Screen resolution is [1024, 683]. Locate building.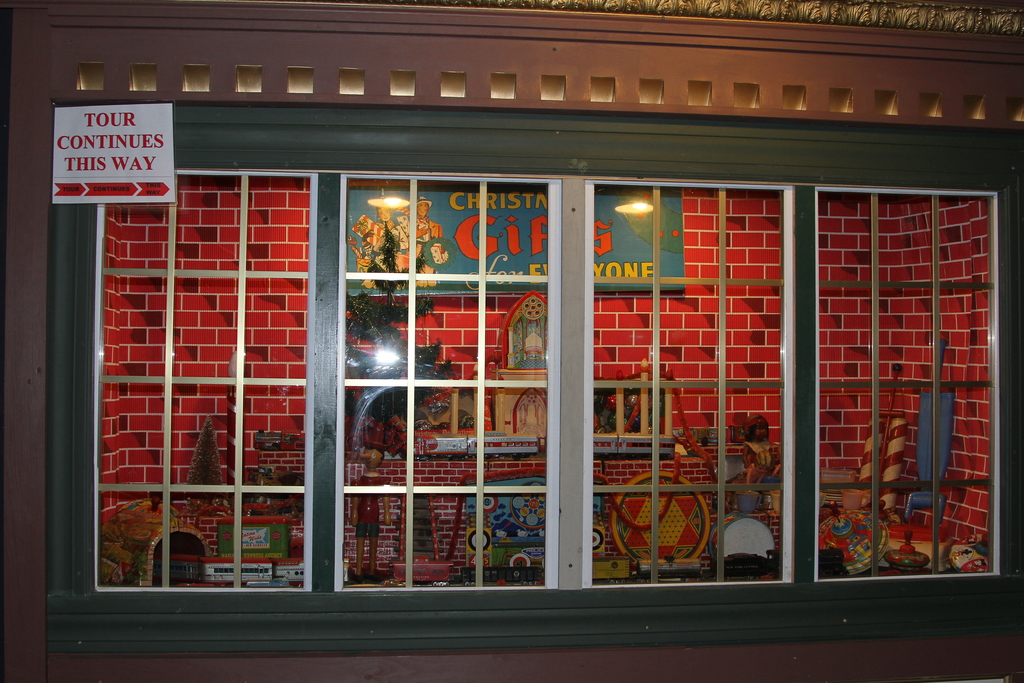
(x1=0, y1=0, x2=1023, y2=682).
